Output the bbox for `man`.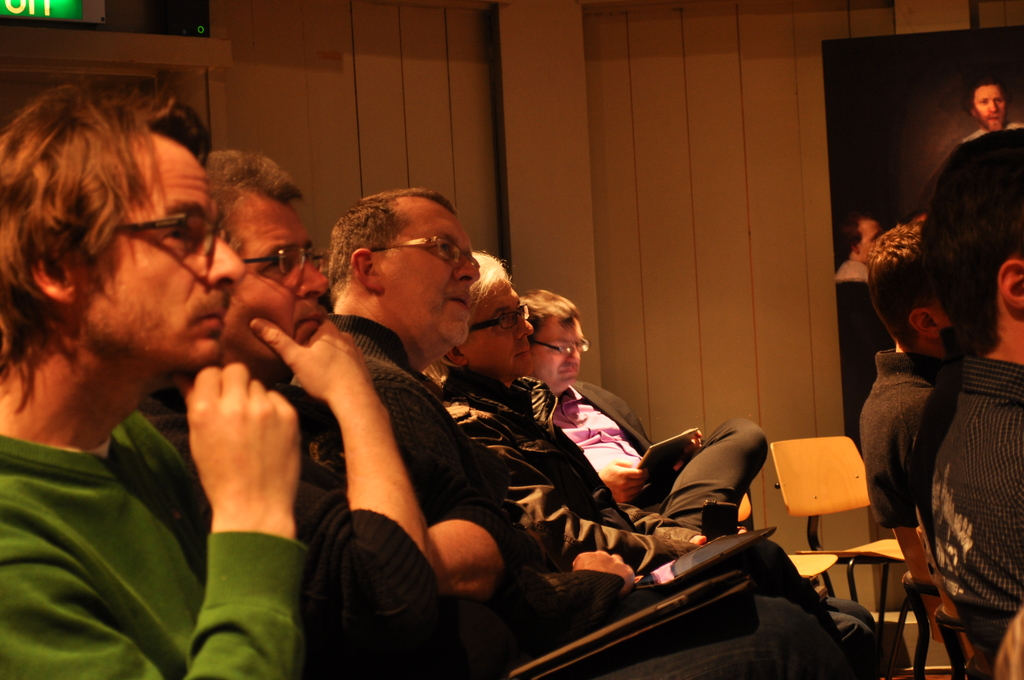
box=[851, 207, 950, 516].
